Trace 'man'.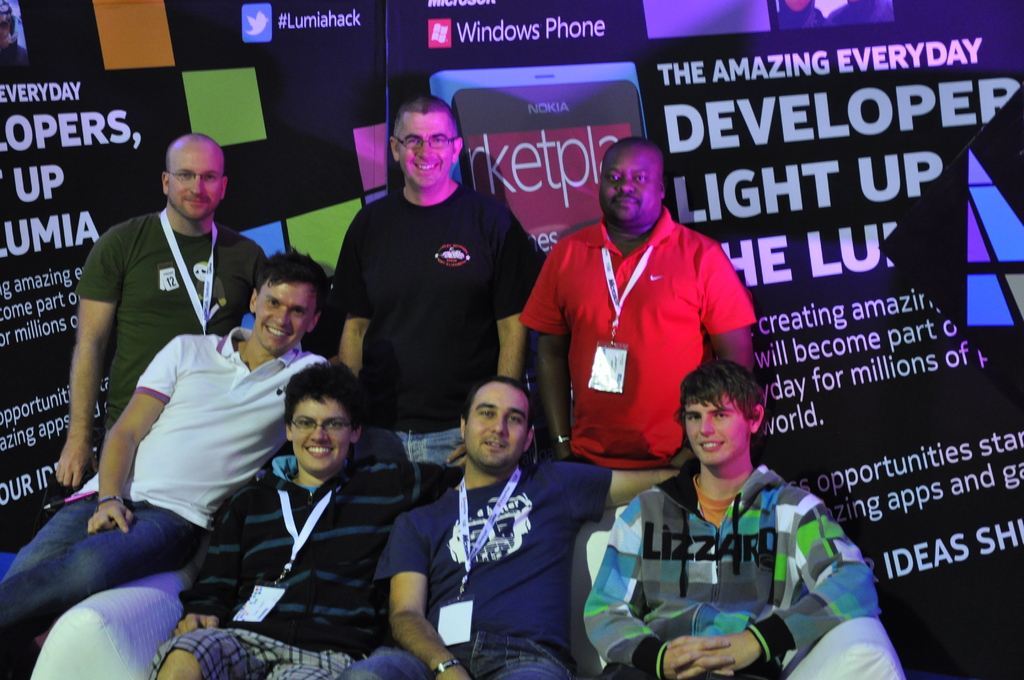
Traced to <box>334,382,706,679</box>.
